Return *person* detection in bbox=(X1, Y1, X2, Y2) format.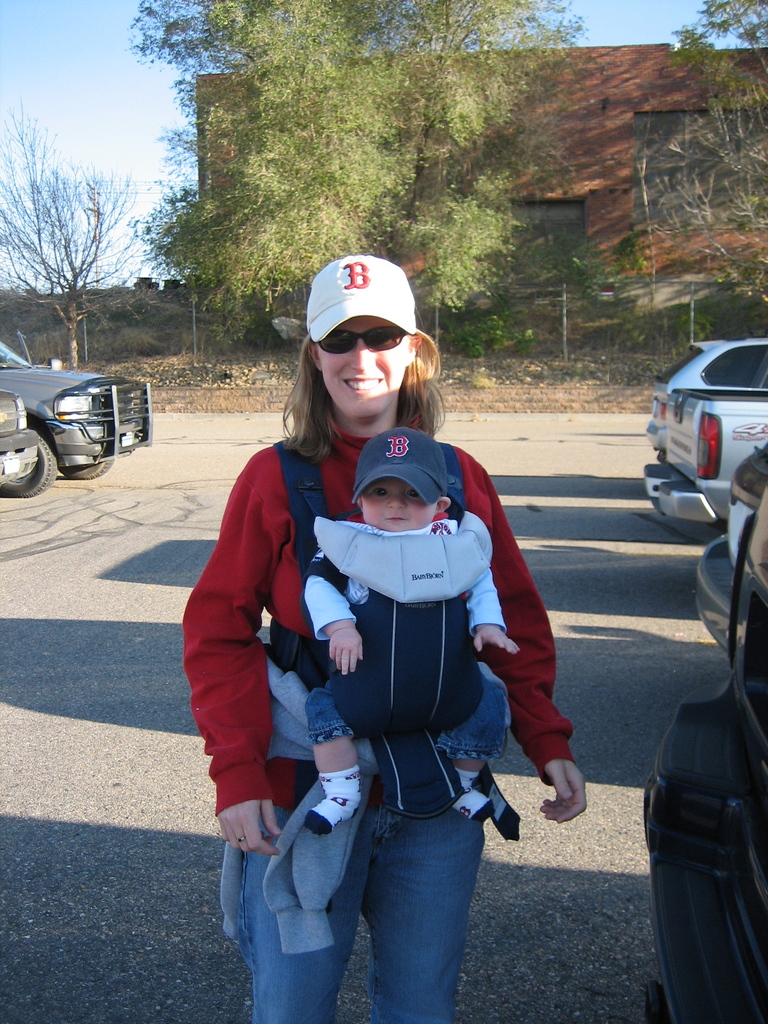
bbox=(296, 417, 520, 841).
